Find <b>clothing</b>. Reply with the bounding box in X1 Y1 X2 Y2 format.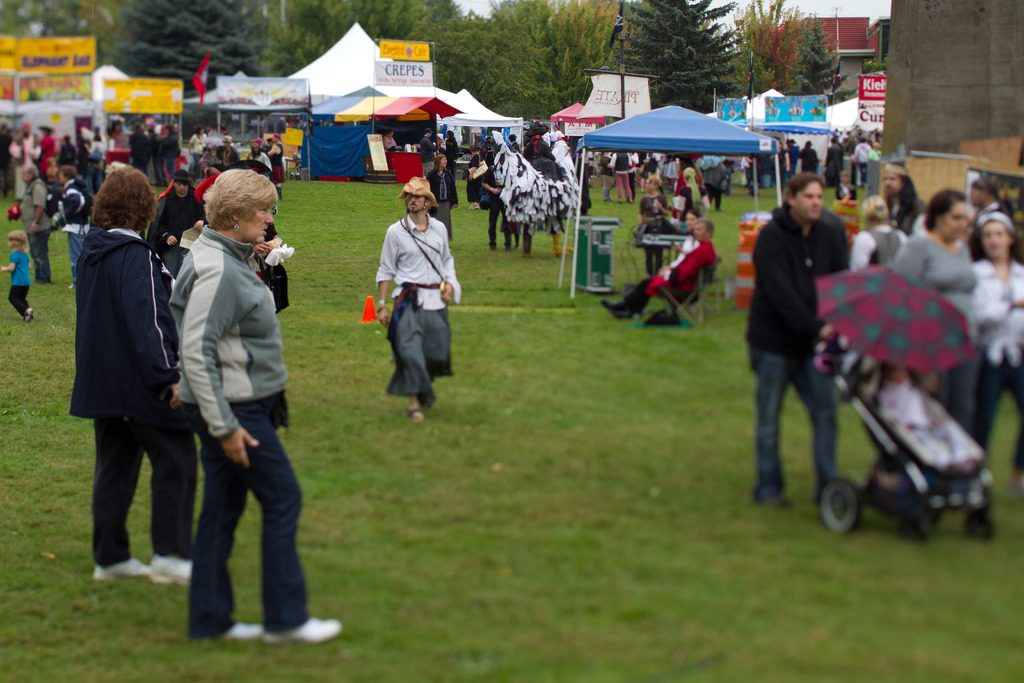
428 165 449 229.
